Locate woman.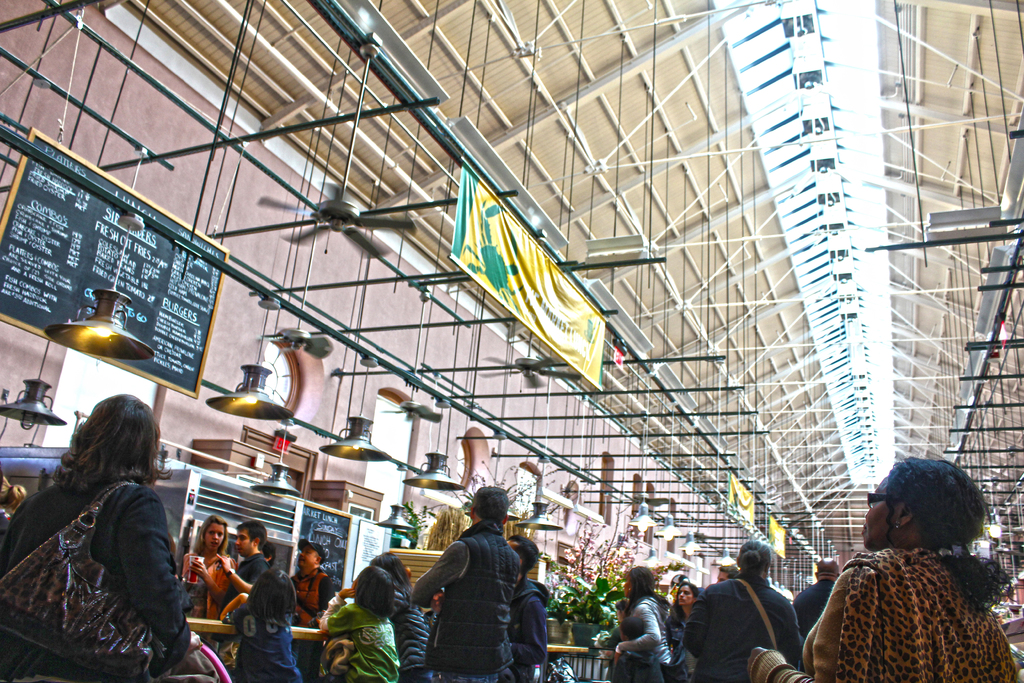
Bounding box: [x1=369, y1=547, x2=440, y2=682].
